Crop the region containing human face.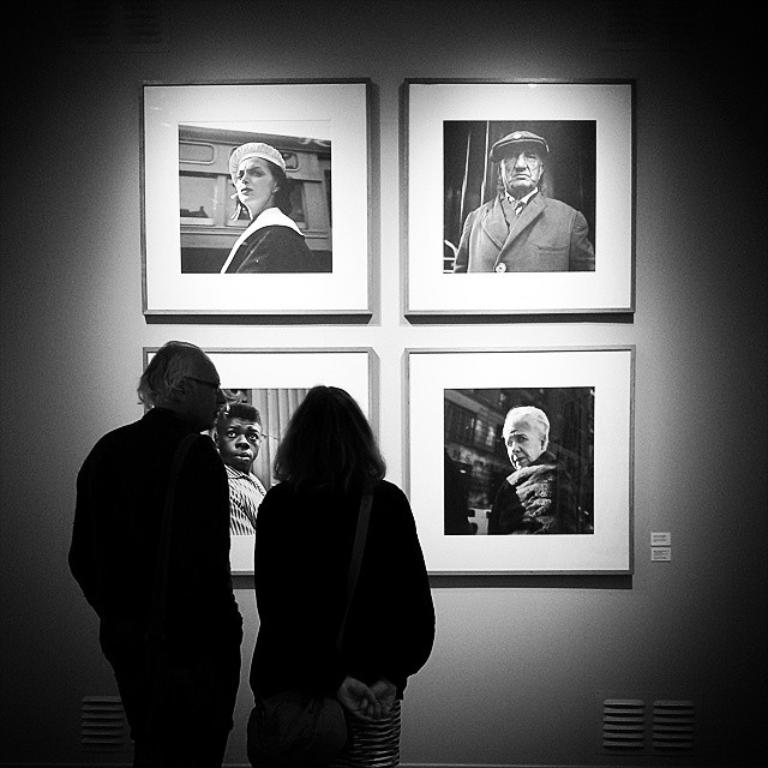
Crop region: <bbox>234, 156, 272, 202</bbox>.
